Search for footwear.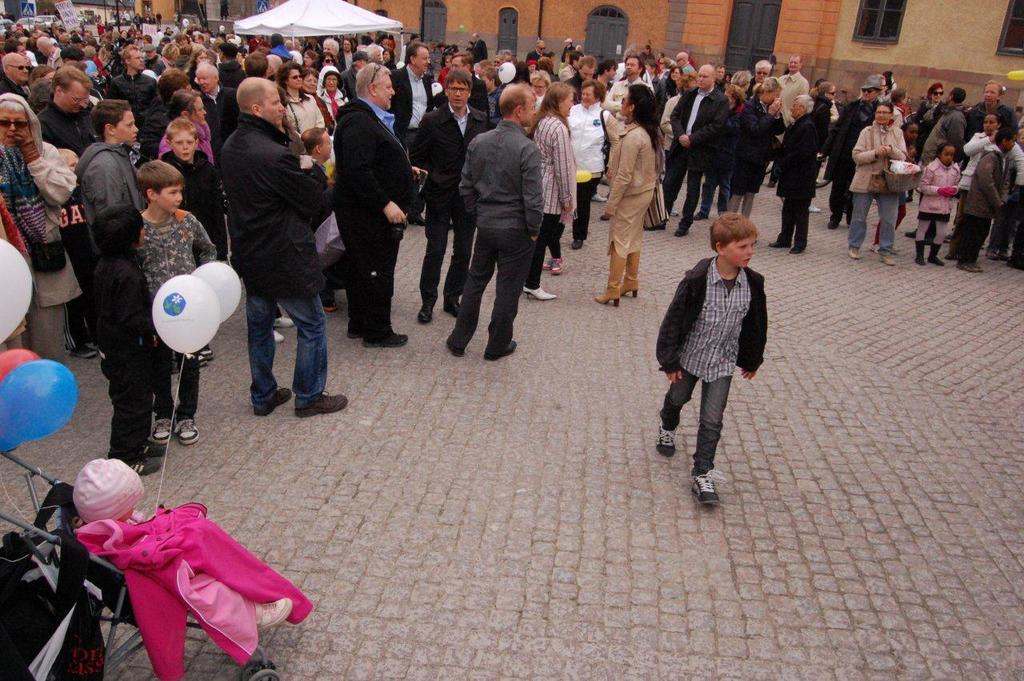
Found at rect(914, 248, 930, 266).
